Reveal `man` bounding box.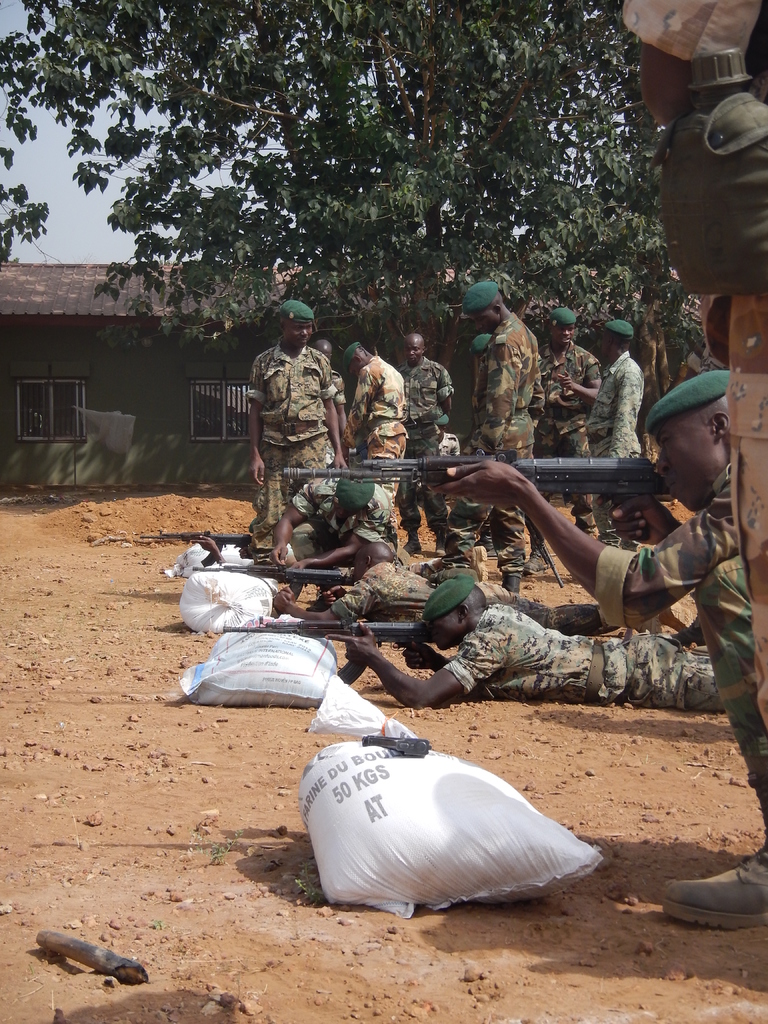
Revealed: 599:0:767:935.
